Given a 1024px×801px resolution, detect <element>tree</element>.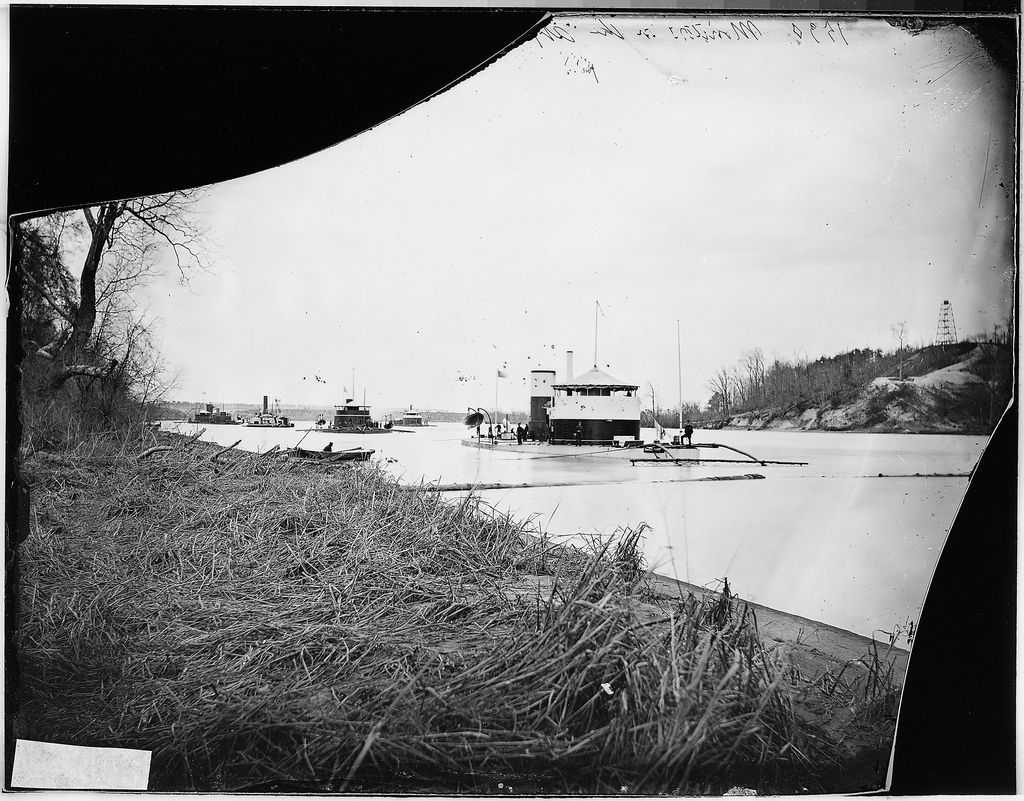
873, 314, 921, 392.
